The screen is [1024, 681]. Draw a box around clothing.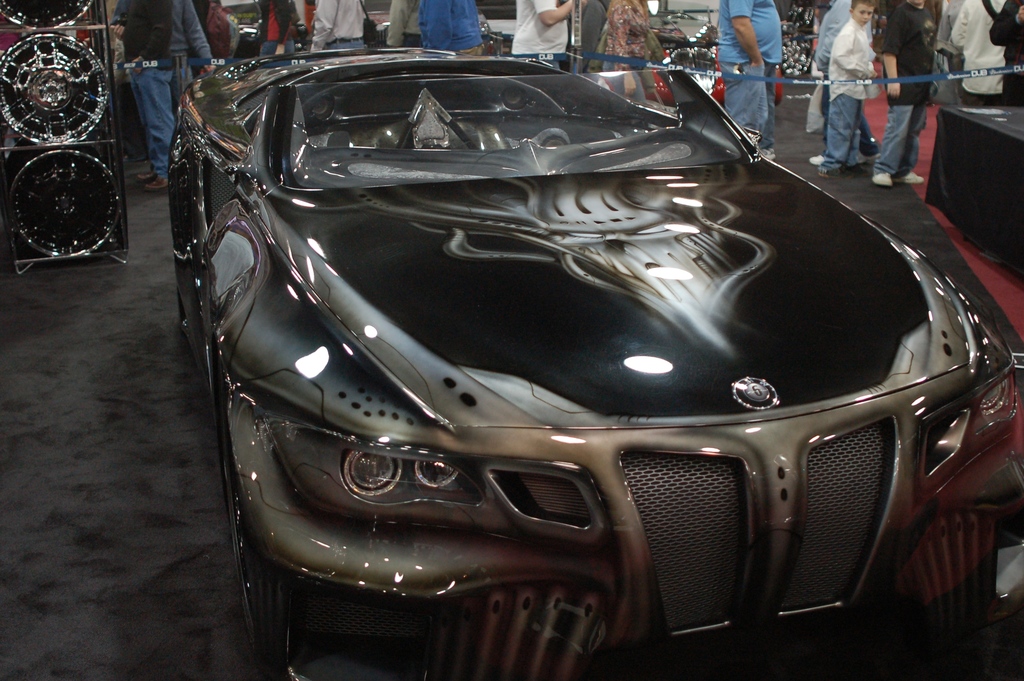
[813,0,868,156].
